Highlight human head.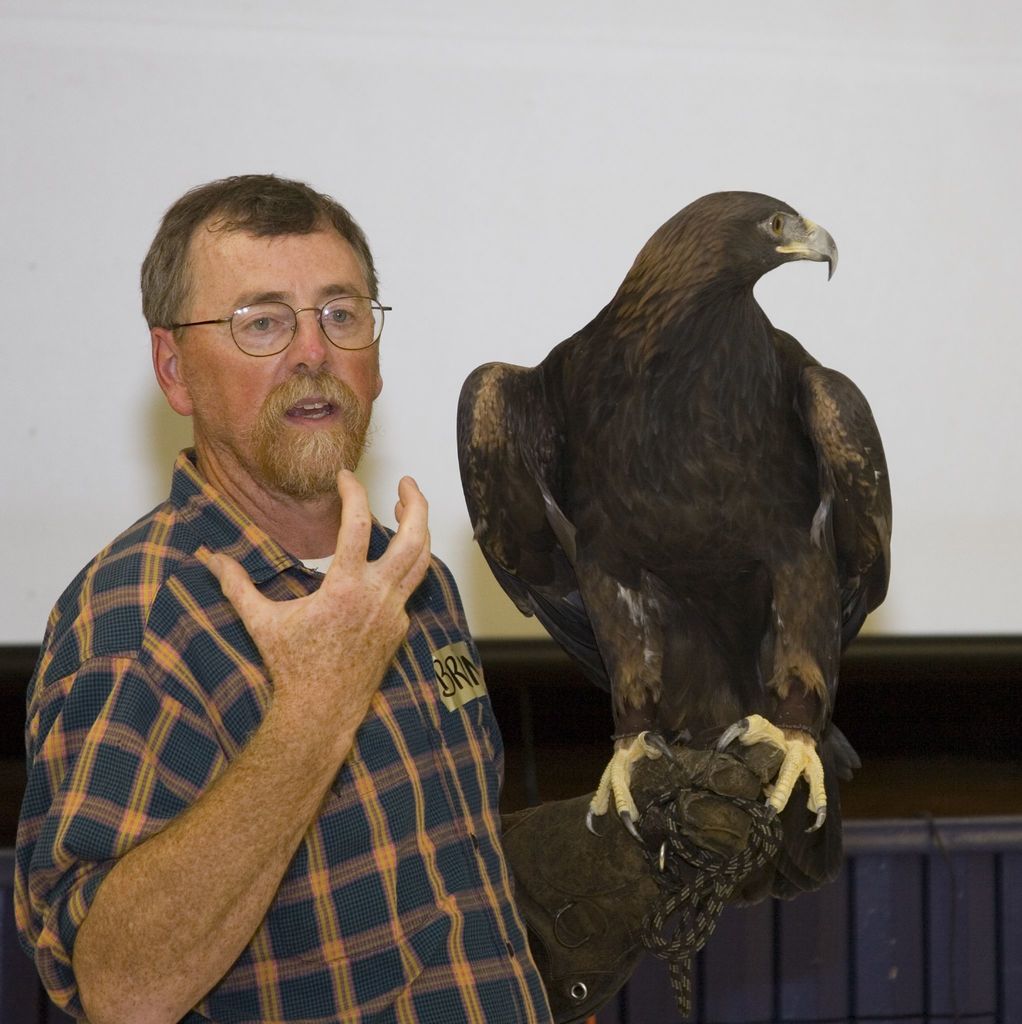
Highlighted region: left=150, top=175, right=380, bottom=495.
